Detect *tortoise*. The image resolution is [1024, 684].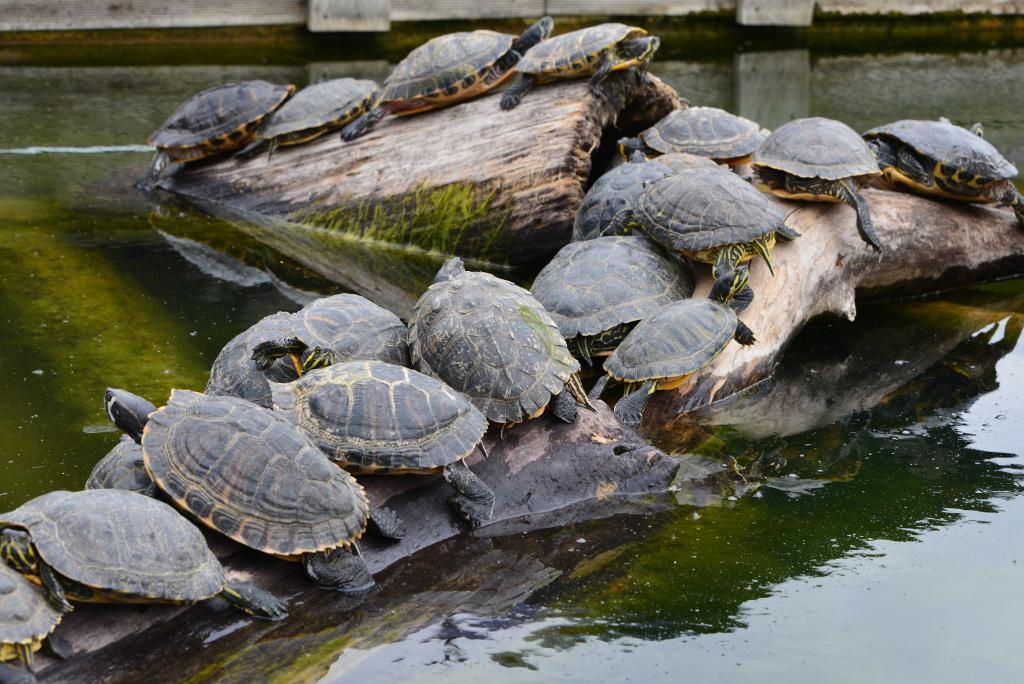
[x1=496, y1=26, x2=659, y2=102].
